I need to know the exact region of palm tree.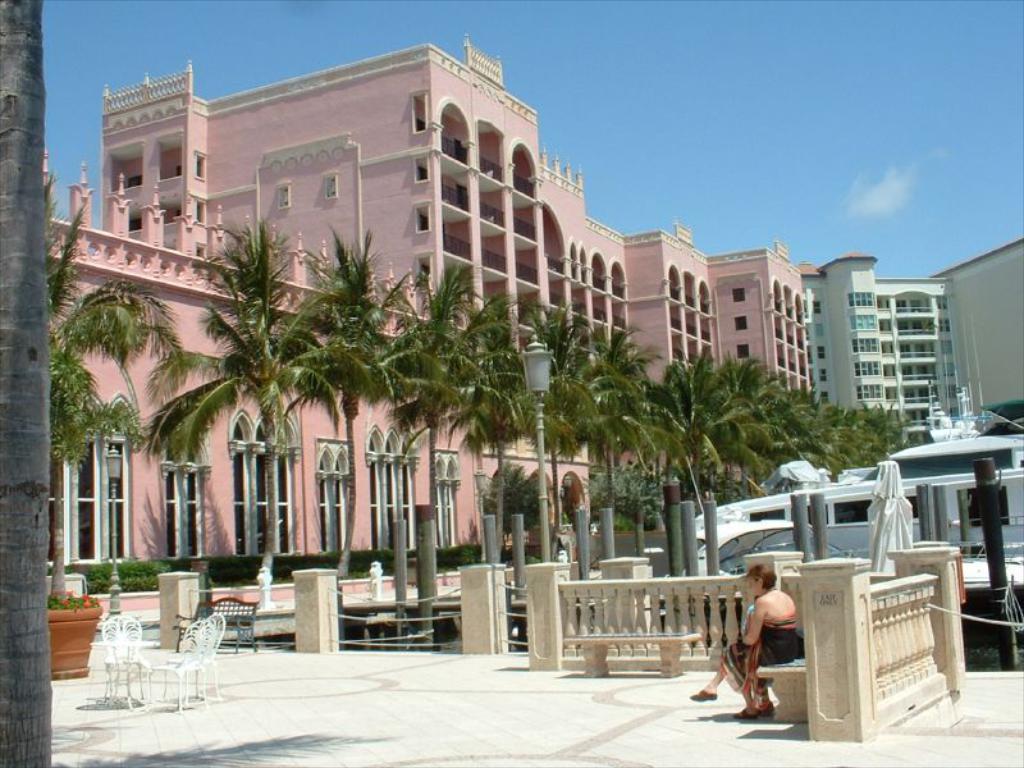
Region: 46/165/196/598.
